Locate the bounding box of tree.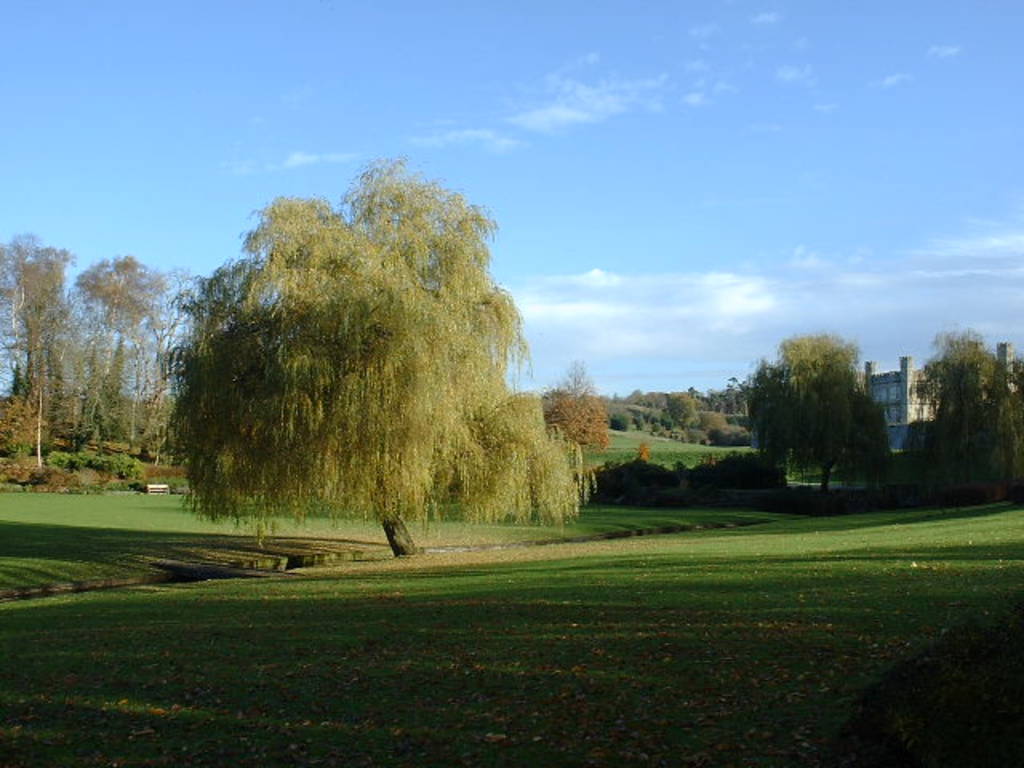
Bounding box: (126,317,170,501).
